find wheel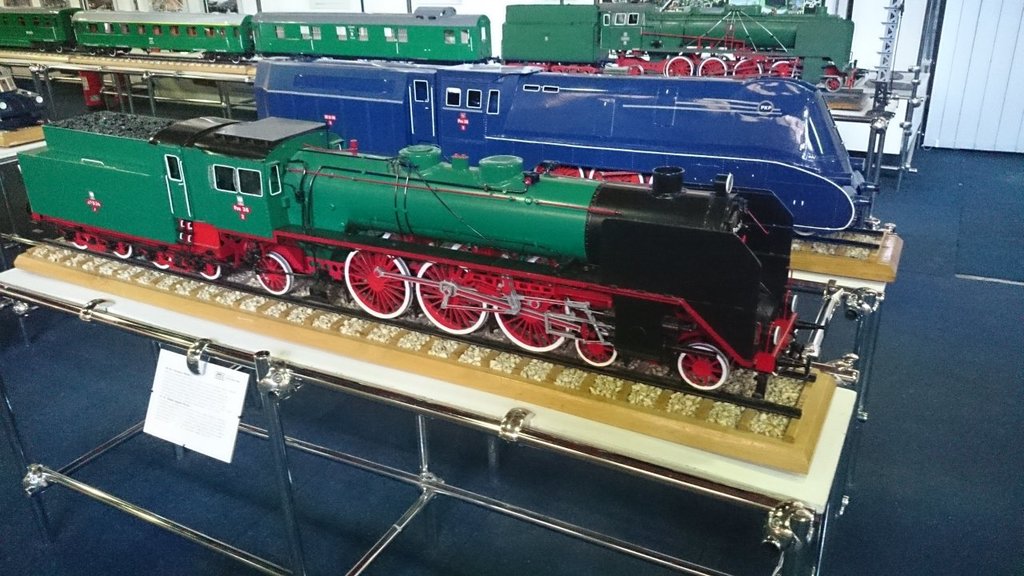
l=625, t=66, r=643, b=73
